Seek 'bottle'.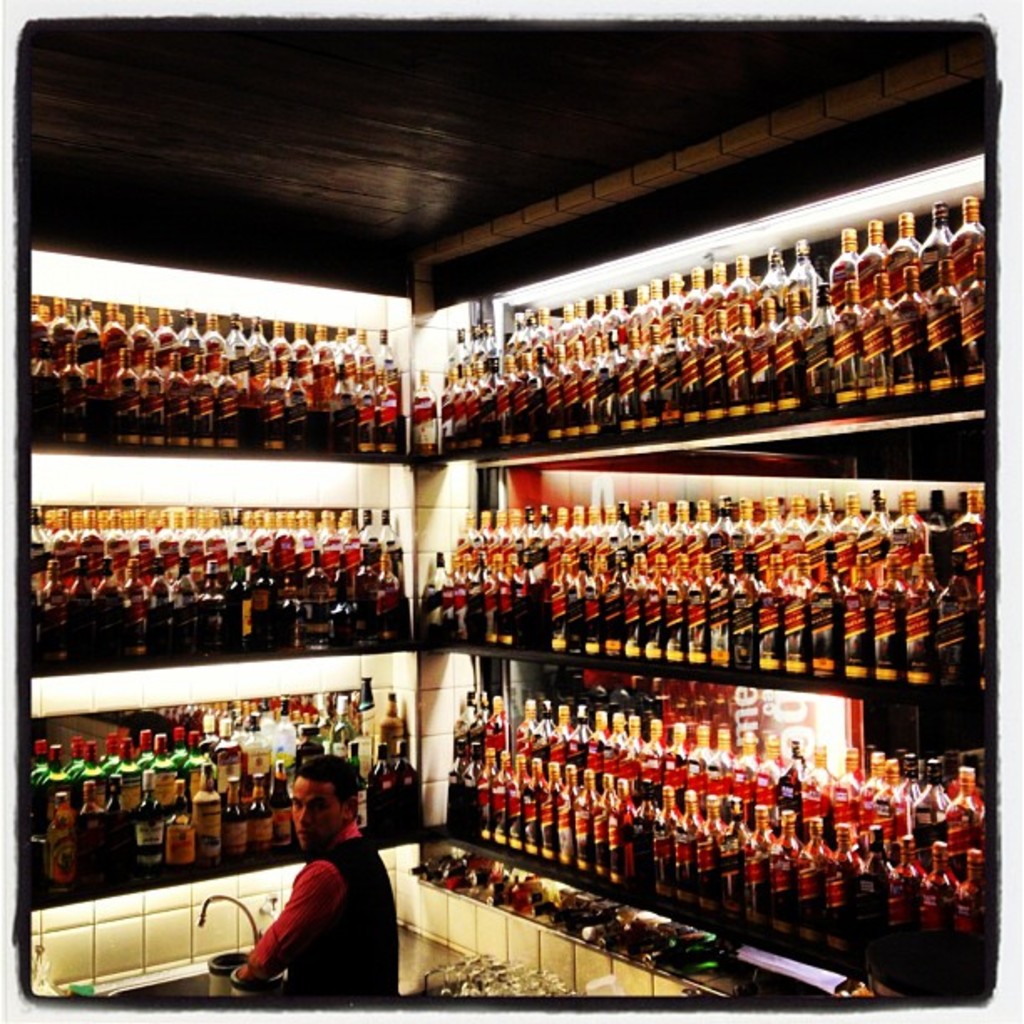
x1=331 y1=571 x2=356 y2=649.
